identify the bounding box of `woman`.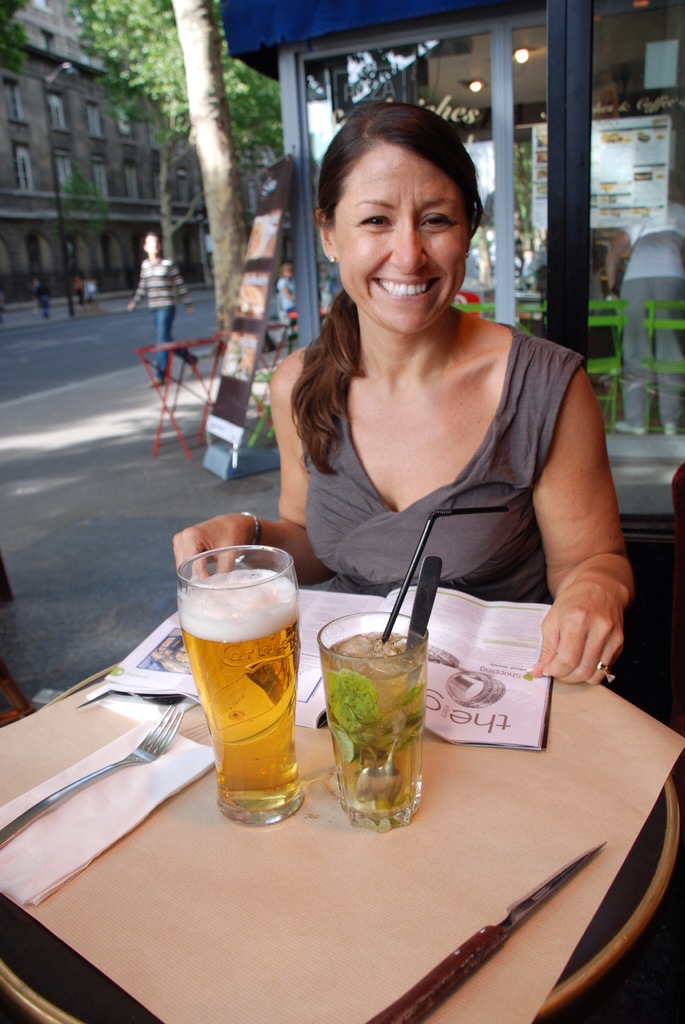
locate(127, 231, 195, 380).
